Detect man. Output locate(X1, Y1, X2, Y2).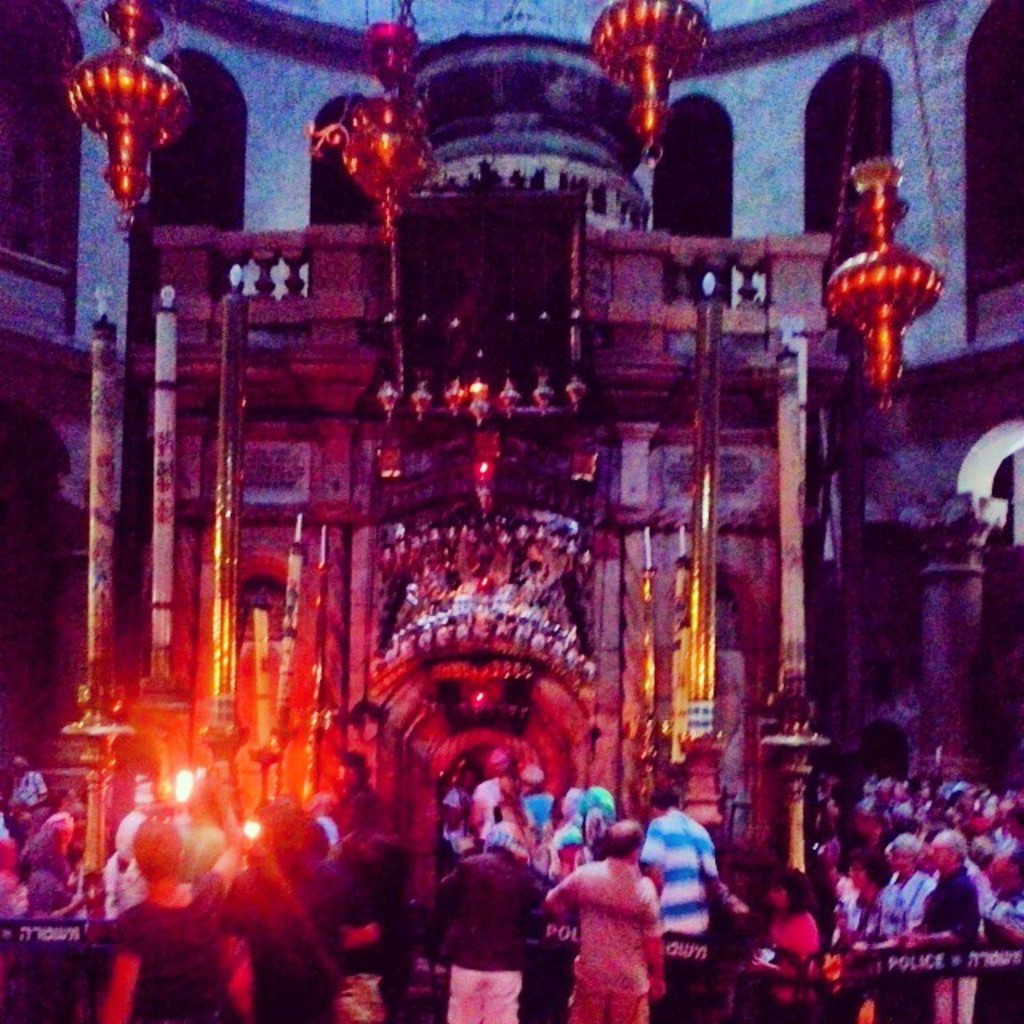
locate(629, 781, 752, 938).
